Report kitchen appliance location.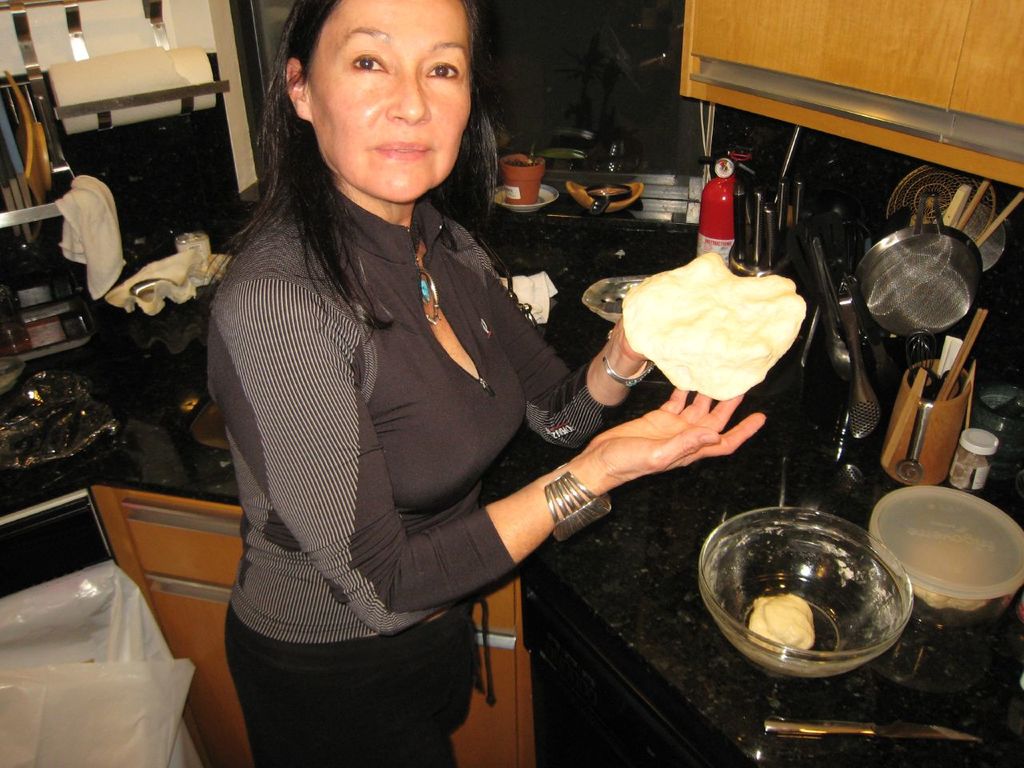
Report: left=810, top=234, right=866, bottom=358.
